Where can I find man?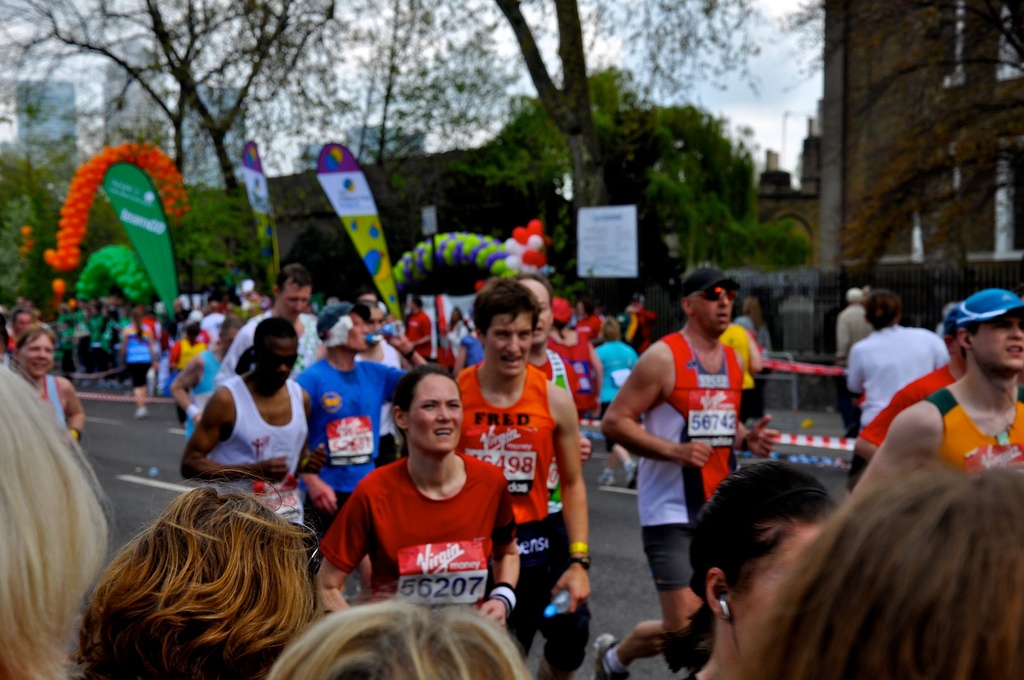
You can find it at locate(172, 313, 332, 542).
